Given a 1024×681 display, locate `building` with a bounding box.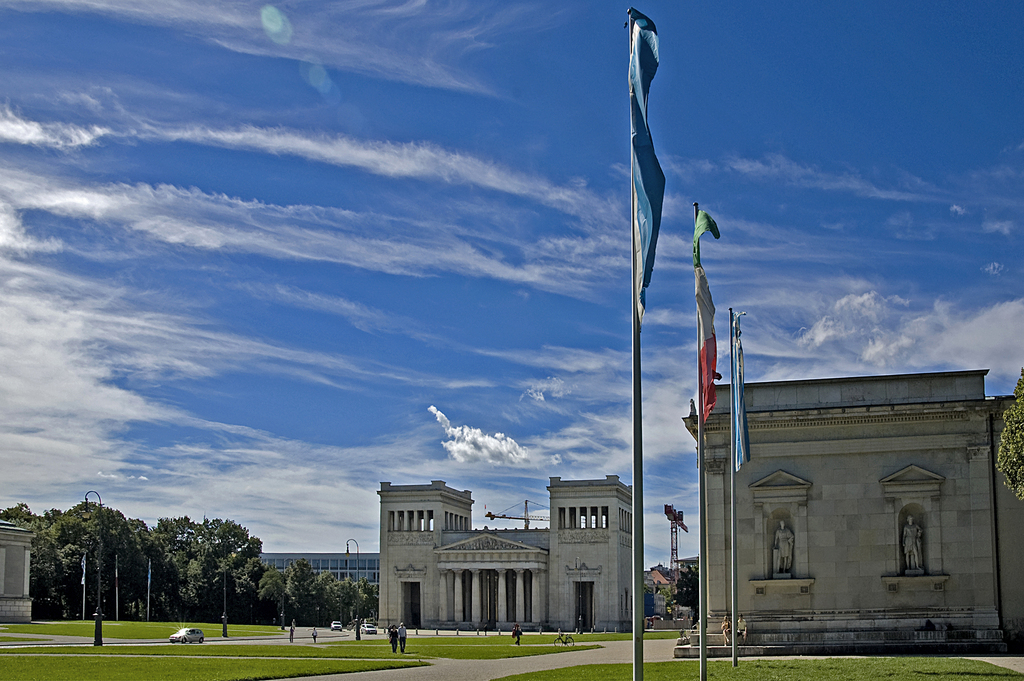
Located: detection(0, 519, 35, 624).
